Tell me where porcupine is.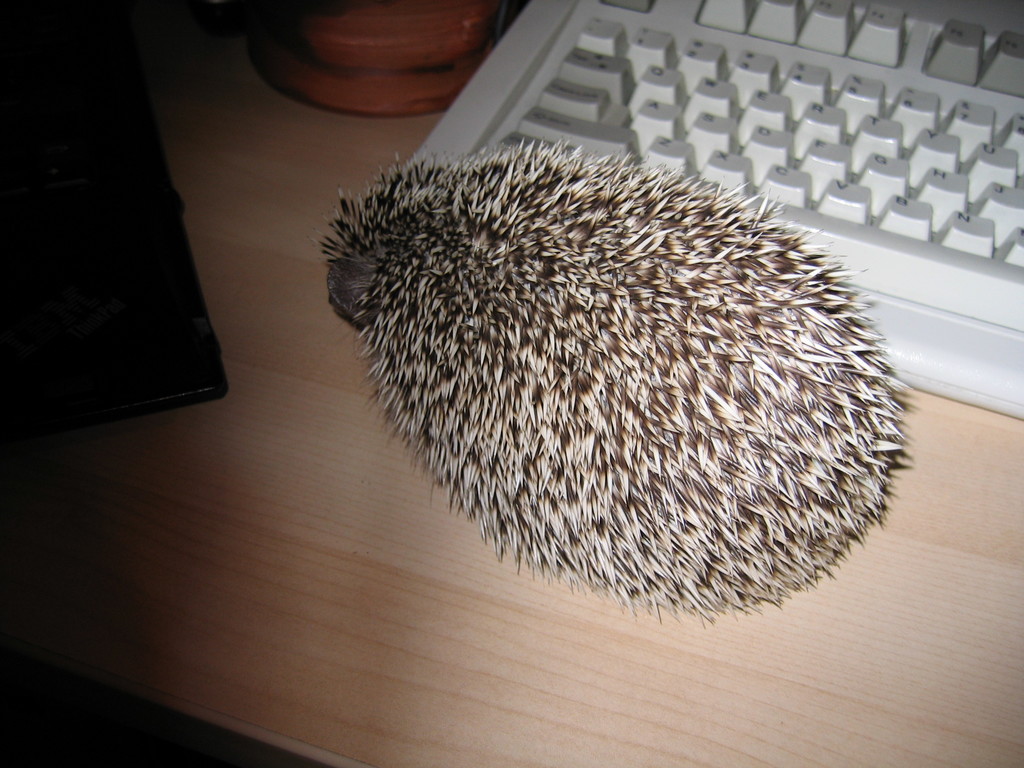
porcupine is at detection(321, 159, 911, 600).
